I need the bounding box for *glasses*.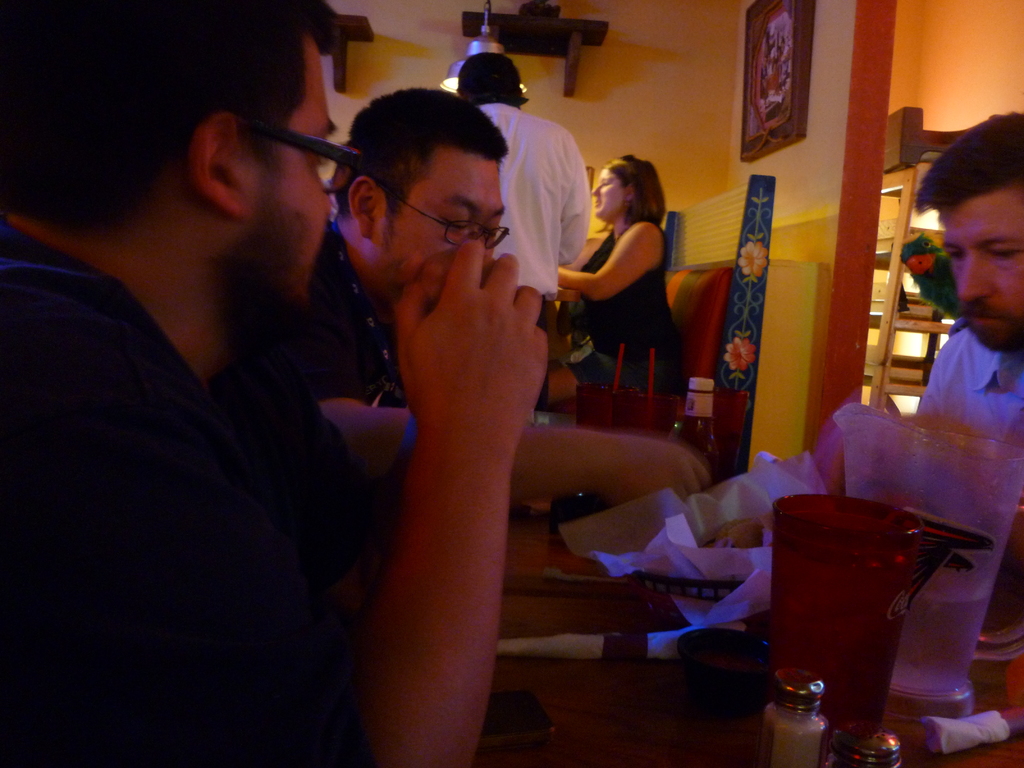
Here it is: box(232, 118, 361, 196).
